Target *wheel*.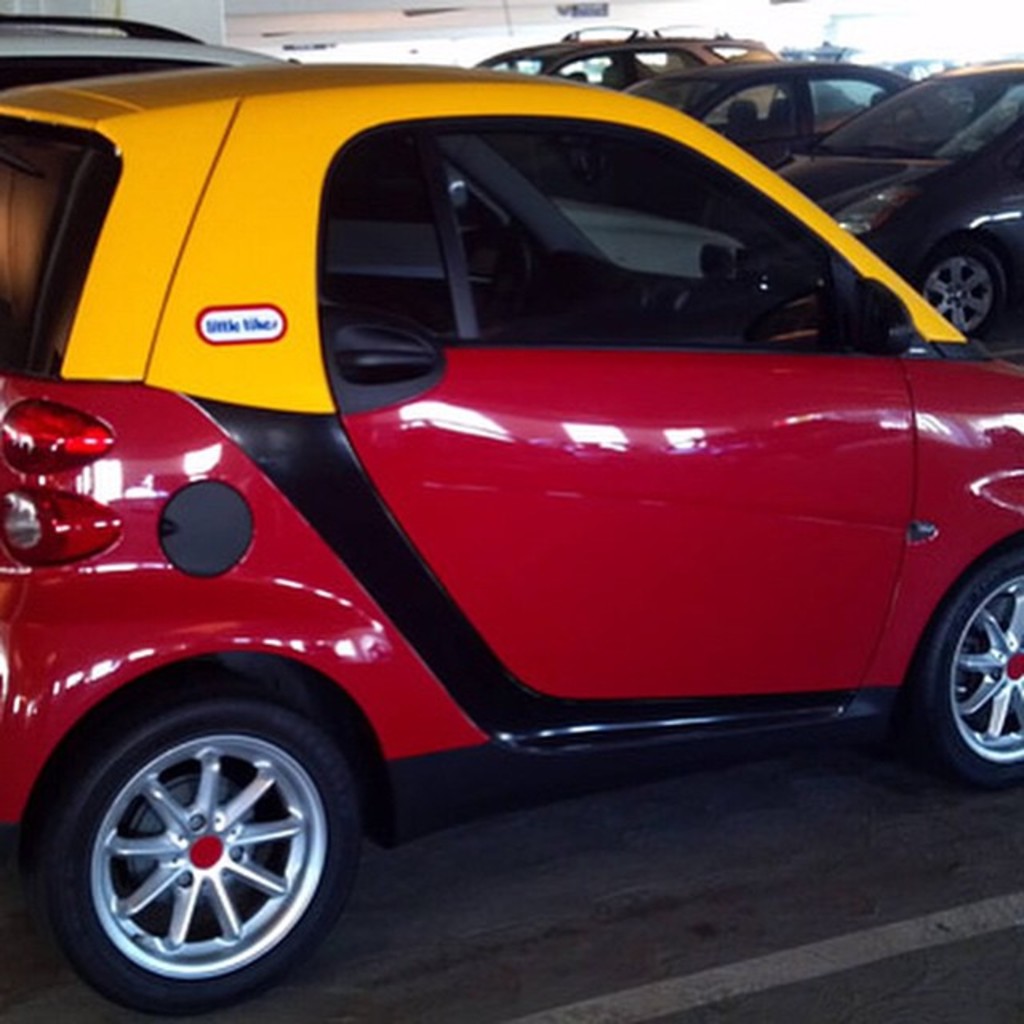
Target region: (x1=918, y1=232, x2=1008, y2=338).
